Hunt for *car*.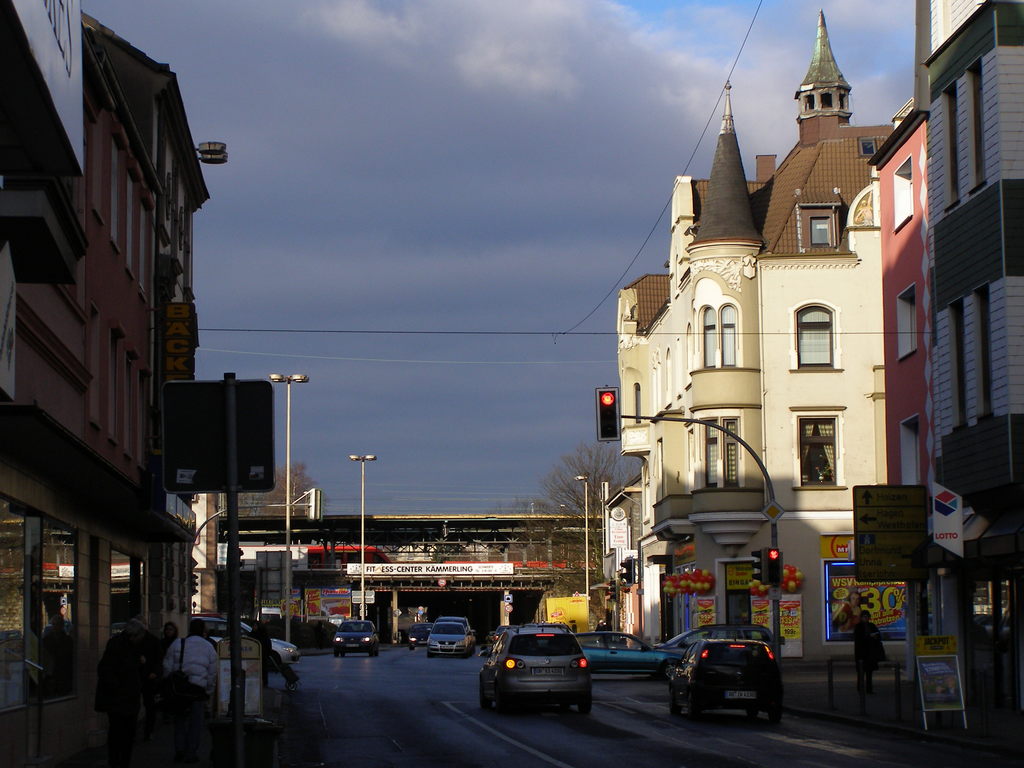
Hunted down at detection(184, 616, 303, 664).
